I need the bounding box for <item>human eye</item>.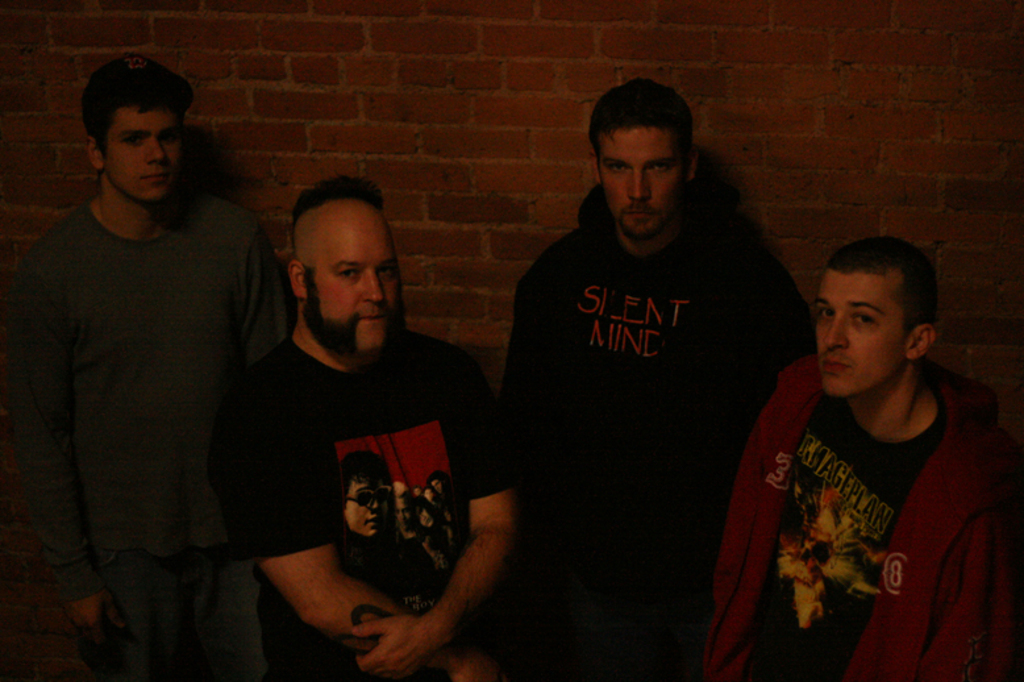
Here it is: 812,303,836,317.
